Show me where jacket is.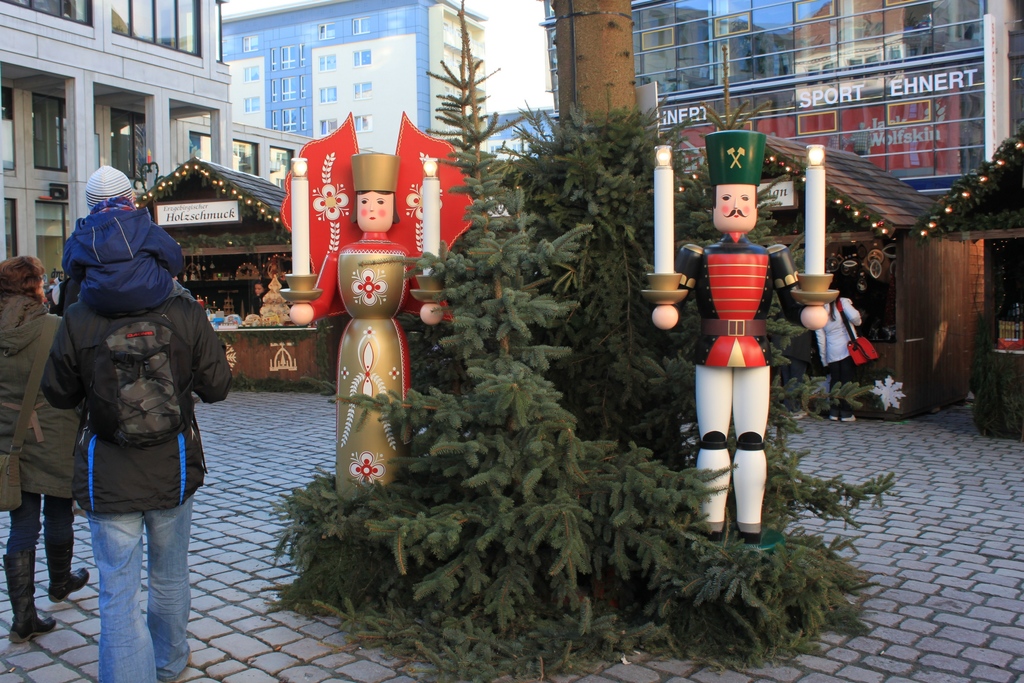
jacket is at left=1, top=284, right=100, bottom=526.
